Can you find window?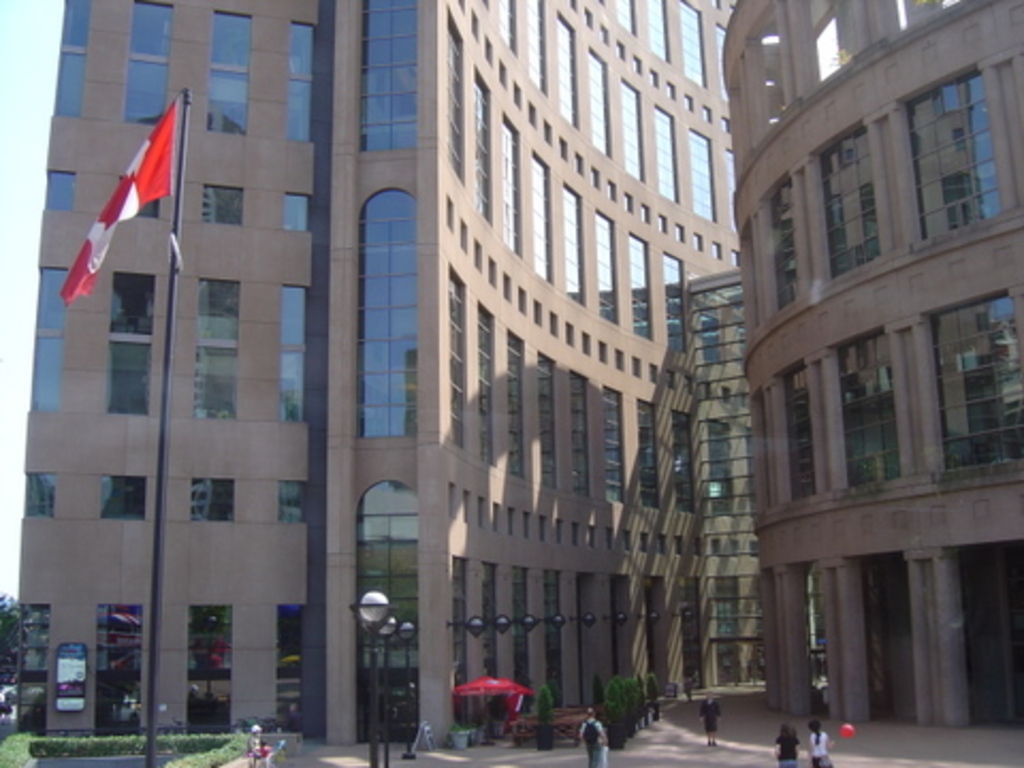
Yes, bounding box: [left=506, top=329, right=525, bottom=478].
